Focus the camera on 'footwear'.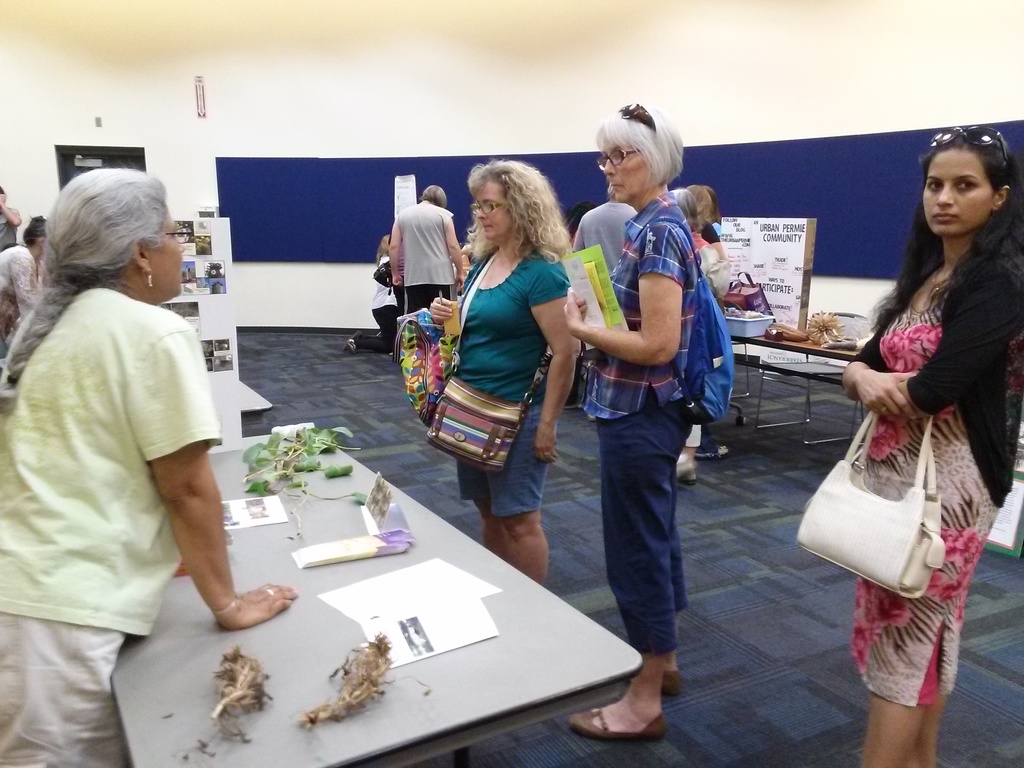
Focus region: [x1=345, y1=335, x2=358, y2=351].
